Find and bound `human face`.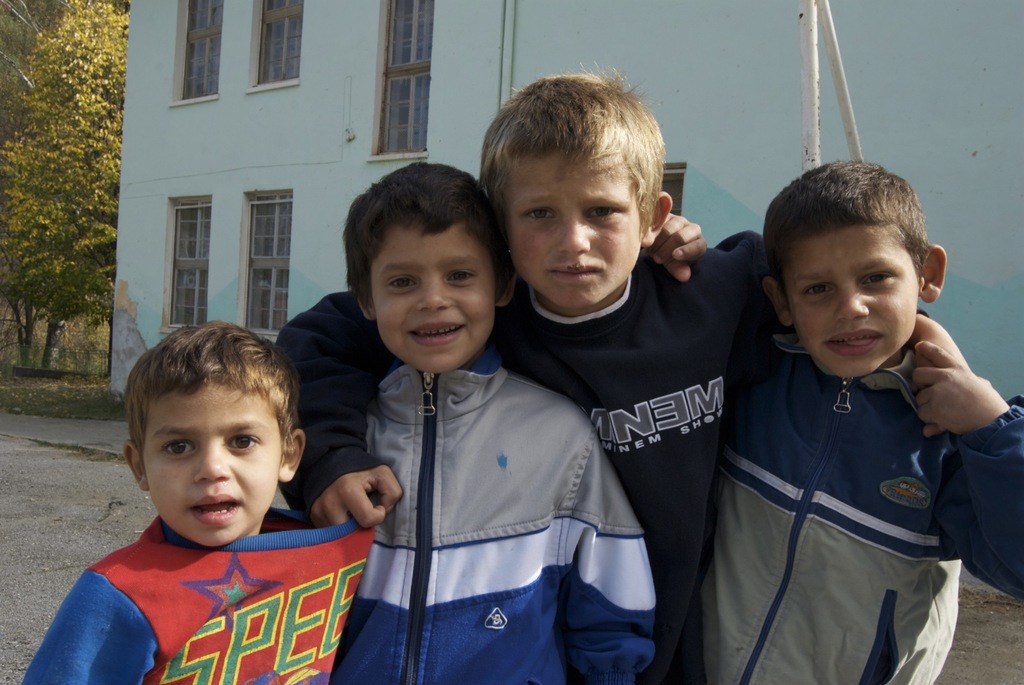
Bound: 502 138 644 320.
